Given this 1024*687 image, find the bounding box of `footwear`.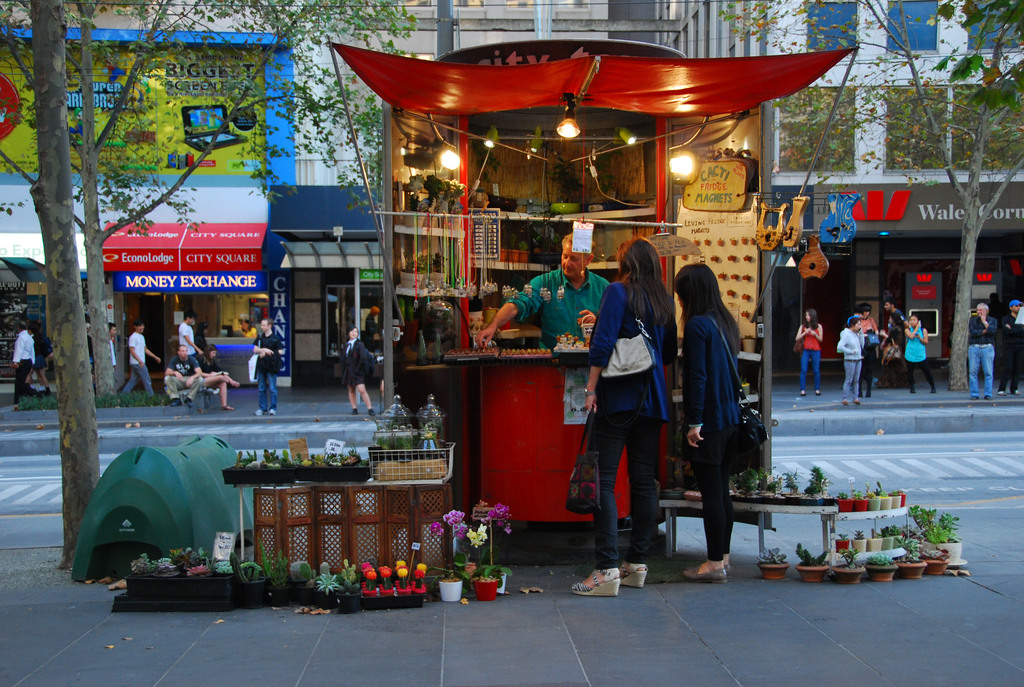
<bbox>981, 381, 990, 401</bbox>.
